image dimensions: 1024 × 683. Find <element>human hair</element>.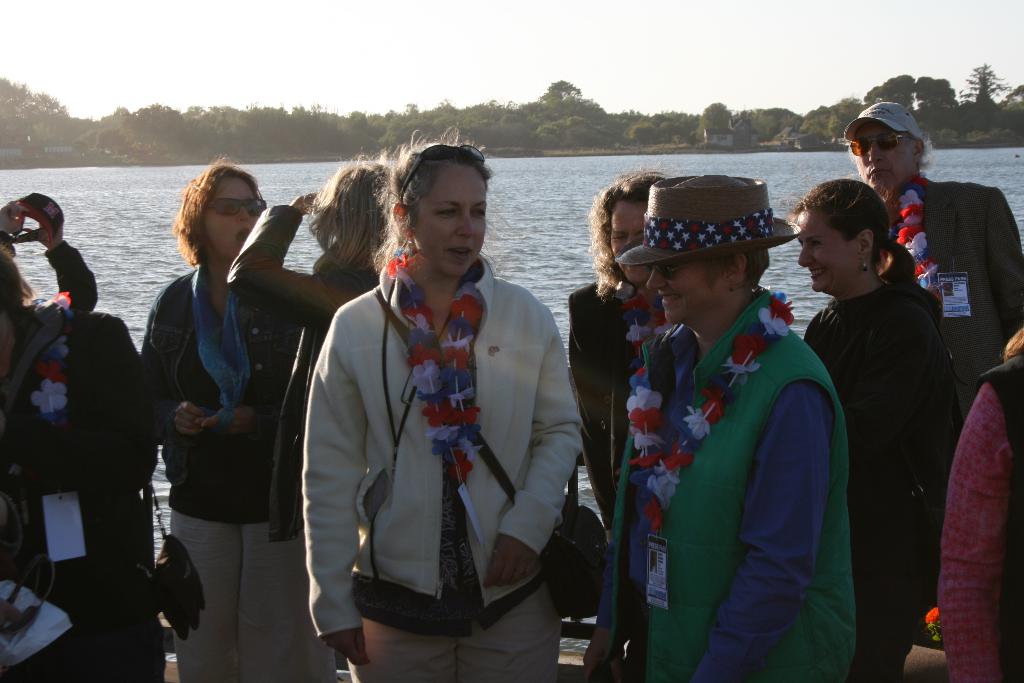
(left=584, top=169, right=662, bottom=299).
